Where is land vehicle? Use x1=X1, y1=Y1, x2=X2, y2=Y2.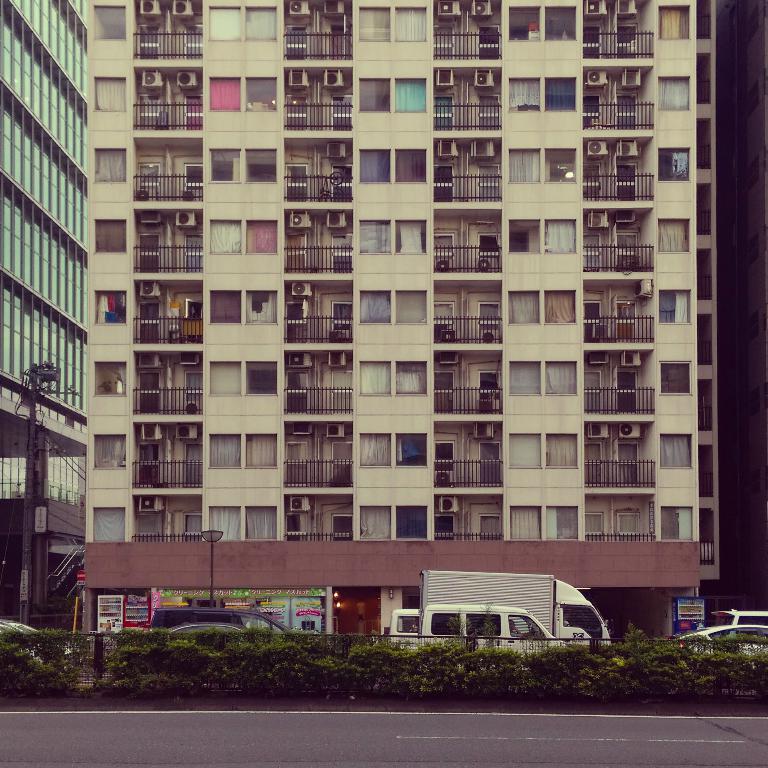
x1=385, y1=608, x2=420, y2=637.
